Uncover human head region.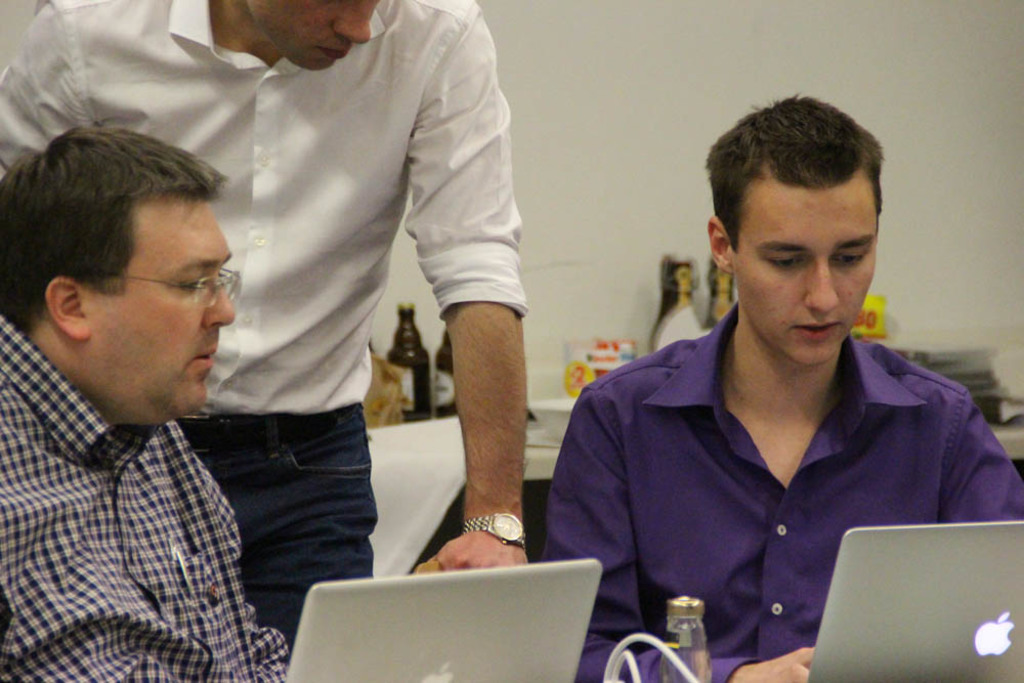
Uncovered: l=236, t=0, r=384, b=67.
